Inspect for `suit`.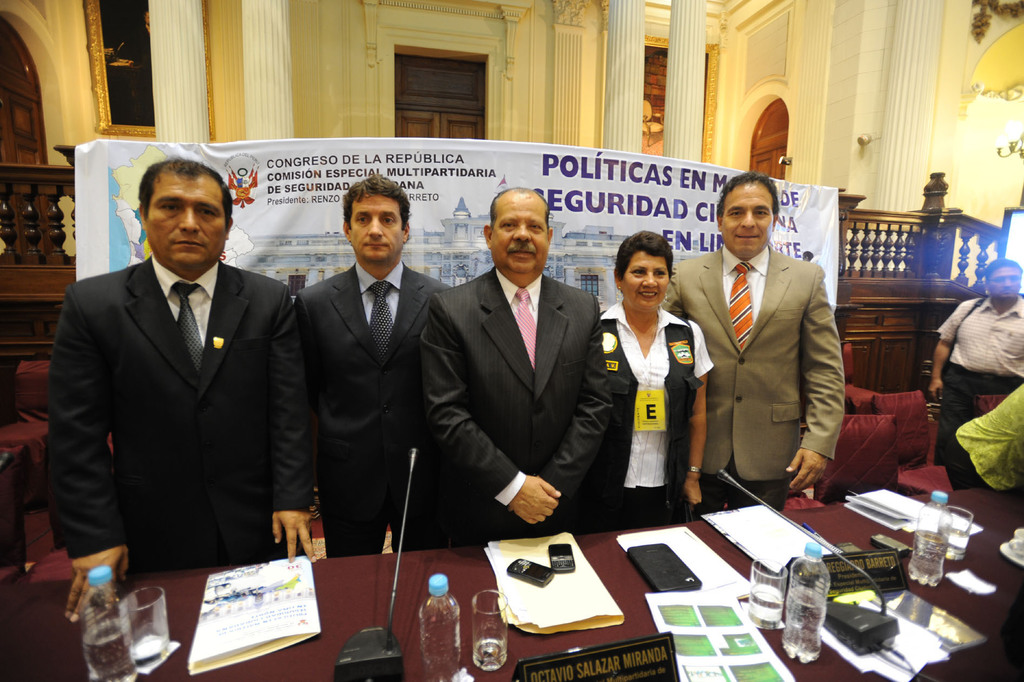
Inspection: <box>290,260,456,560</box>.
